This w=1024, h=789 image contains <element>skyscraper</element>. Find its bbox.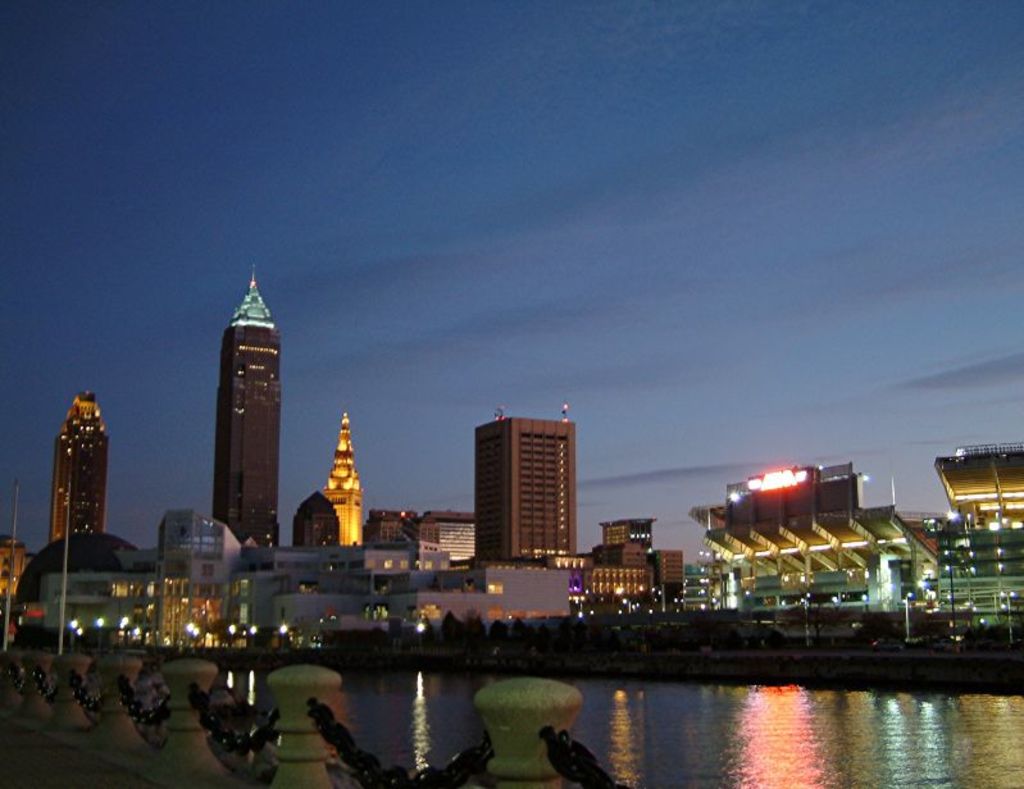
214:266:279:570.
